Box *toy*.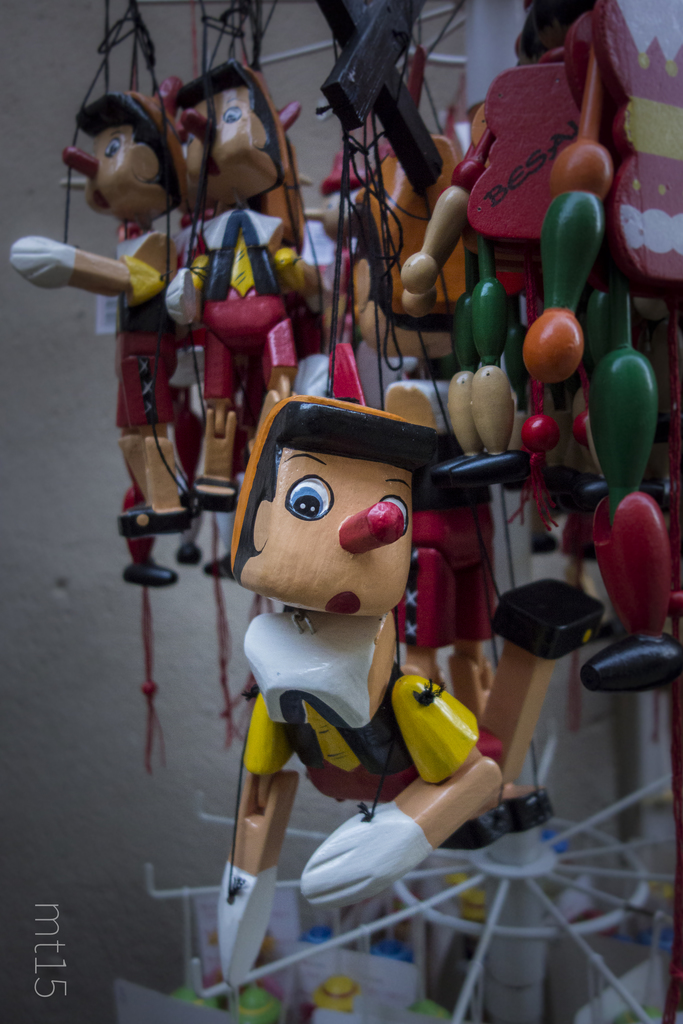
{"x1": 350, "y1": 51, "x2": 476, "y2": 366}.
